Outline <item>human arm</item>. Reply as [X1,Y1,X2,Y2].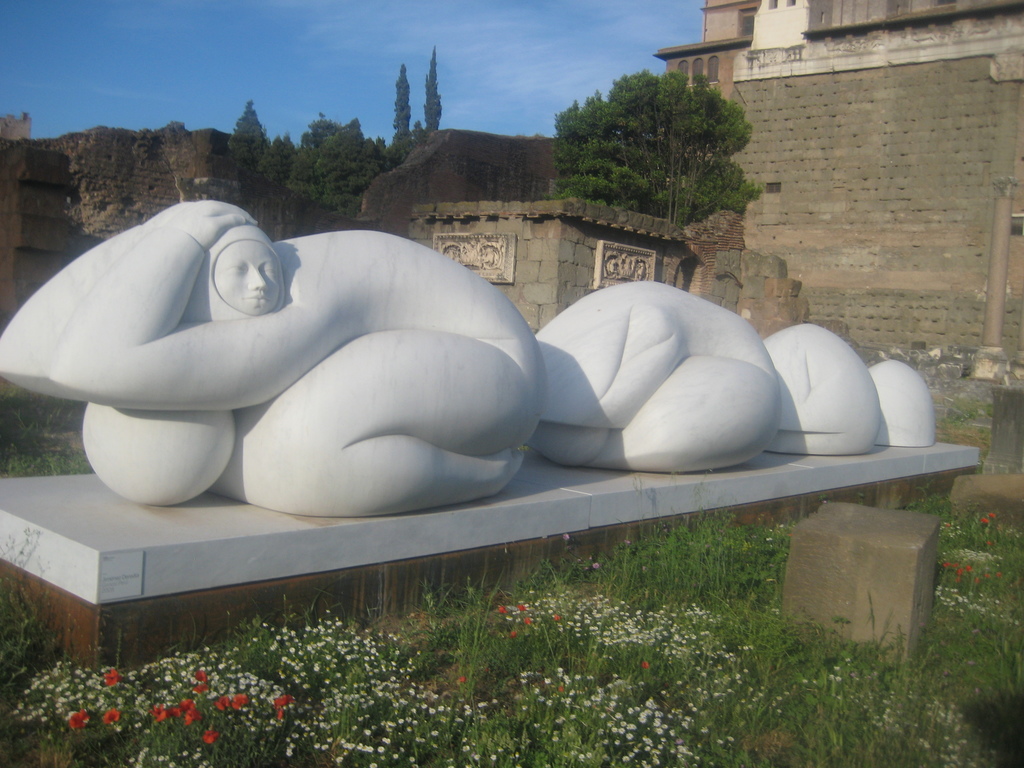
[48,196,345,416].
